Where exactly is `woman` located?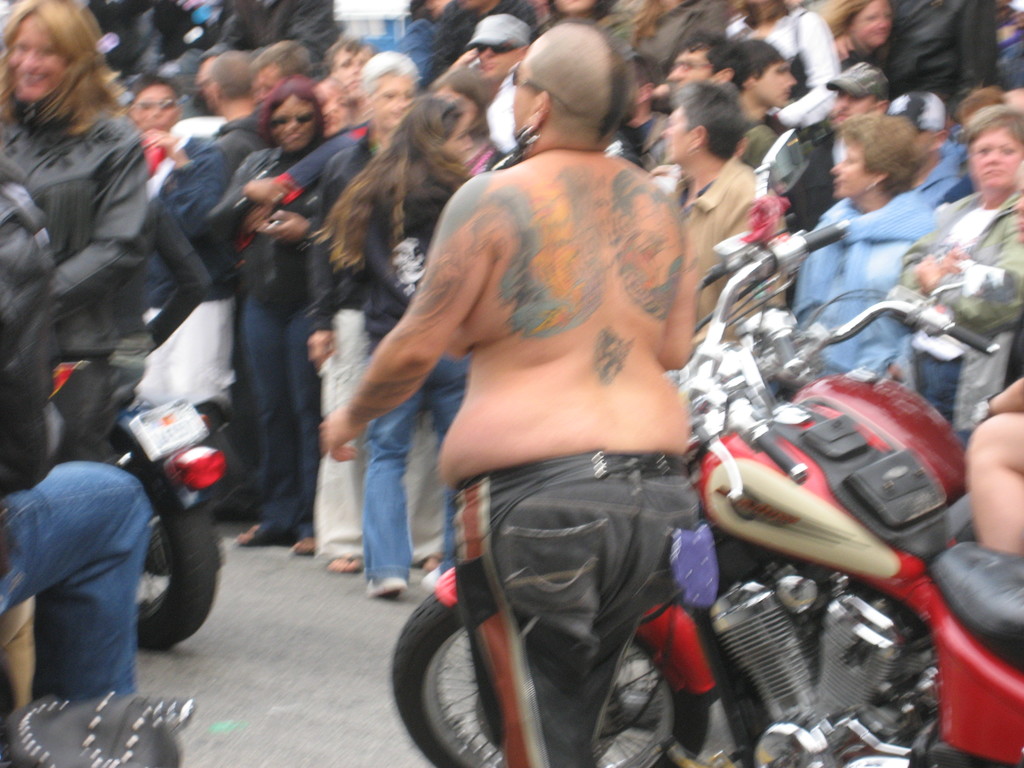
Its bounding box is (x1=785, y1=104, x2=935, y2=383).
